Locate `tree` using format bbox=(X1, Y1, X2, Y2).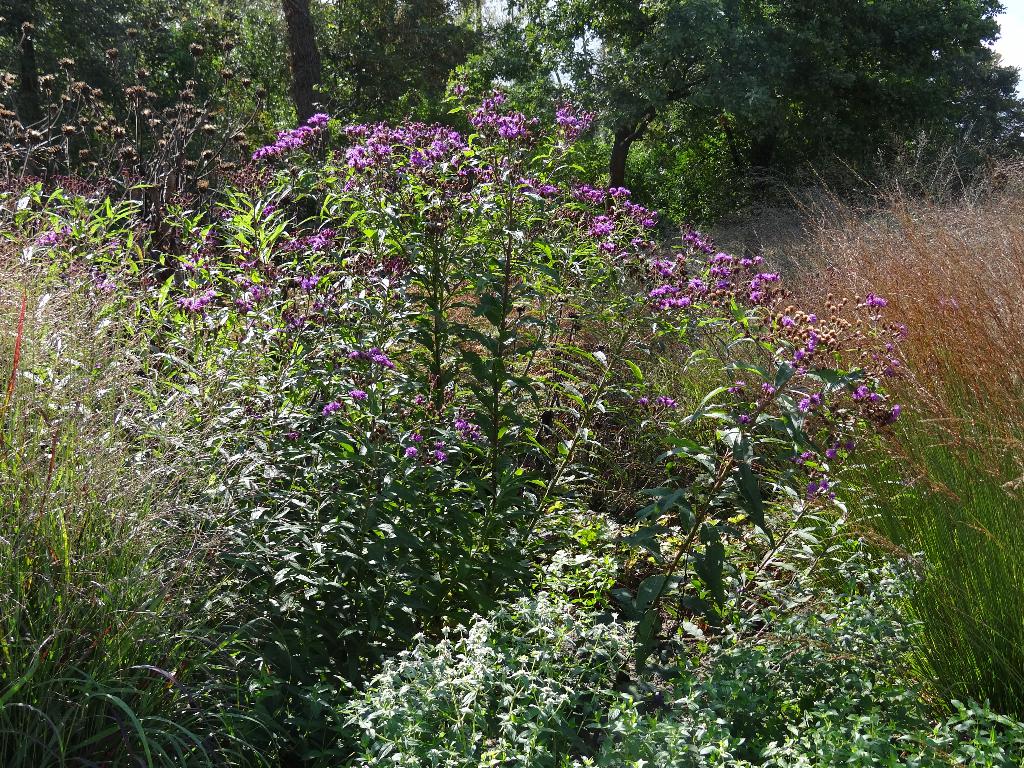
bbox=(303, 0, 511, 138).
